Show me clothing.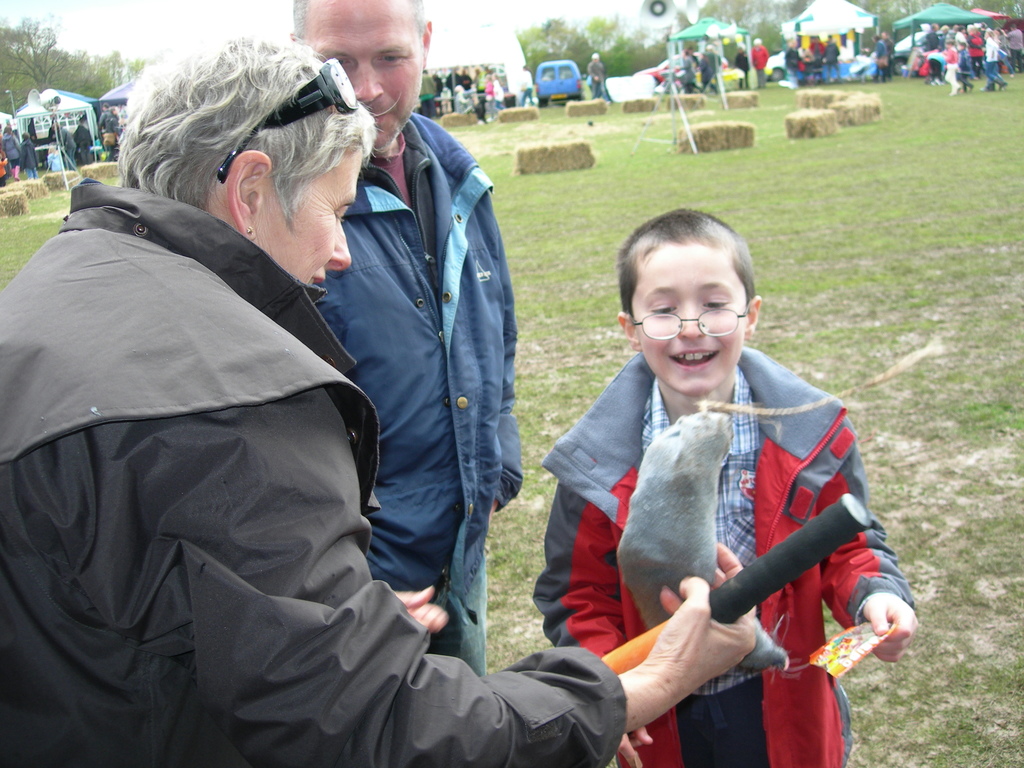
clothing is here: 0:188:674:767.
